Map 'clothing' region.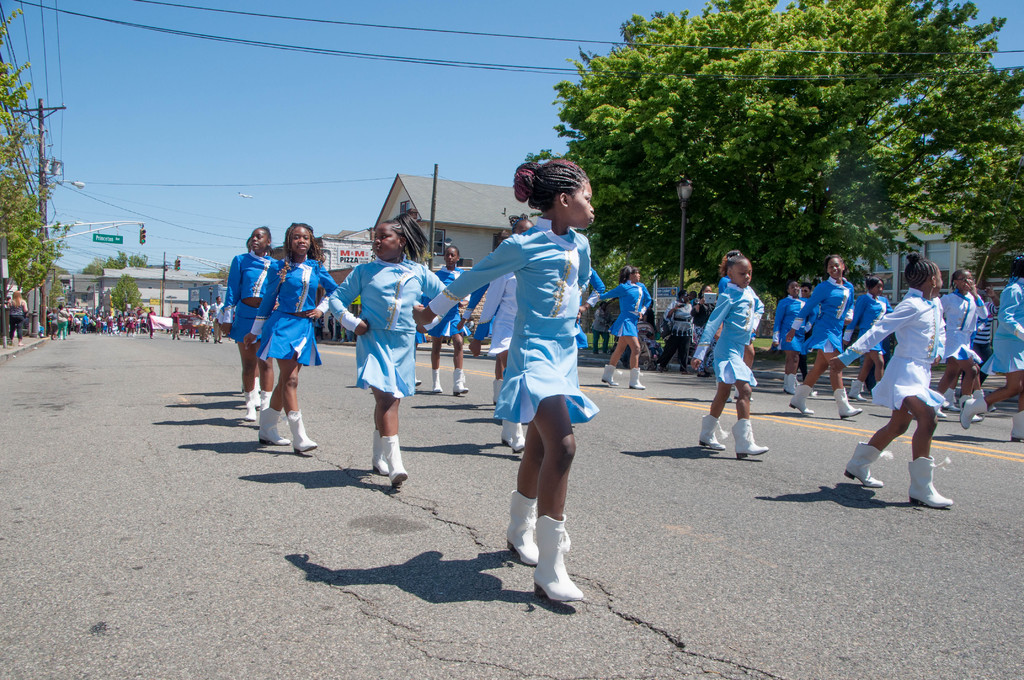
Mapped to crop(772, 295, 813, 358).
